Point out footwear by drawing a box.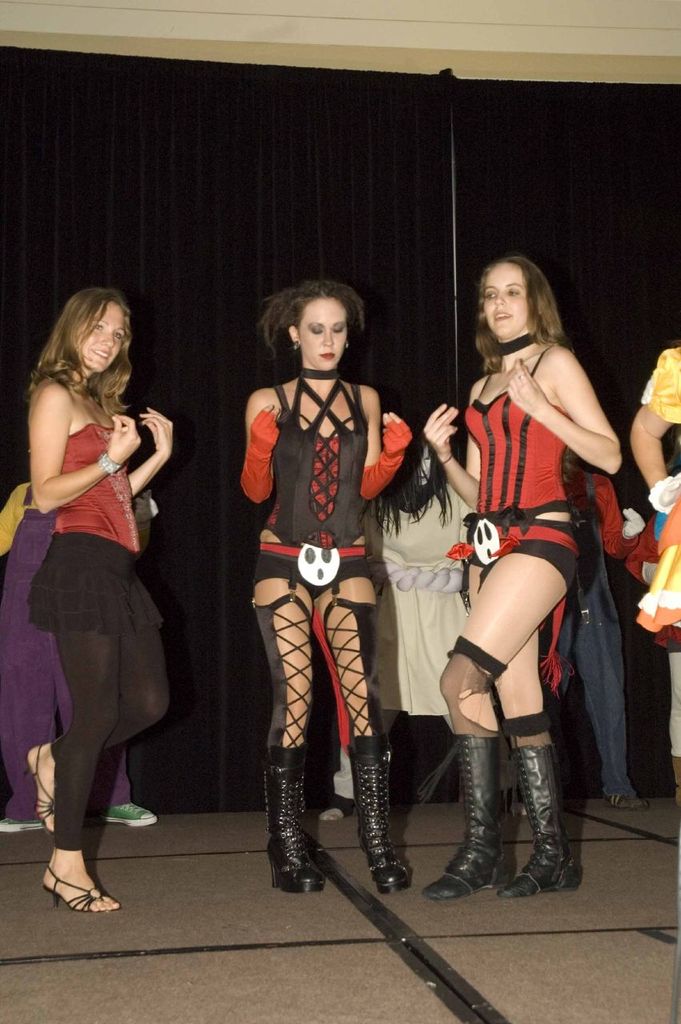
(x1=104, y1=798, x2=157, y2=828).
